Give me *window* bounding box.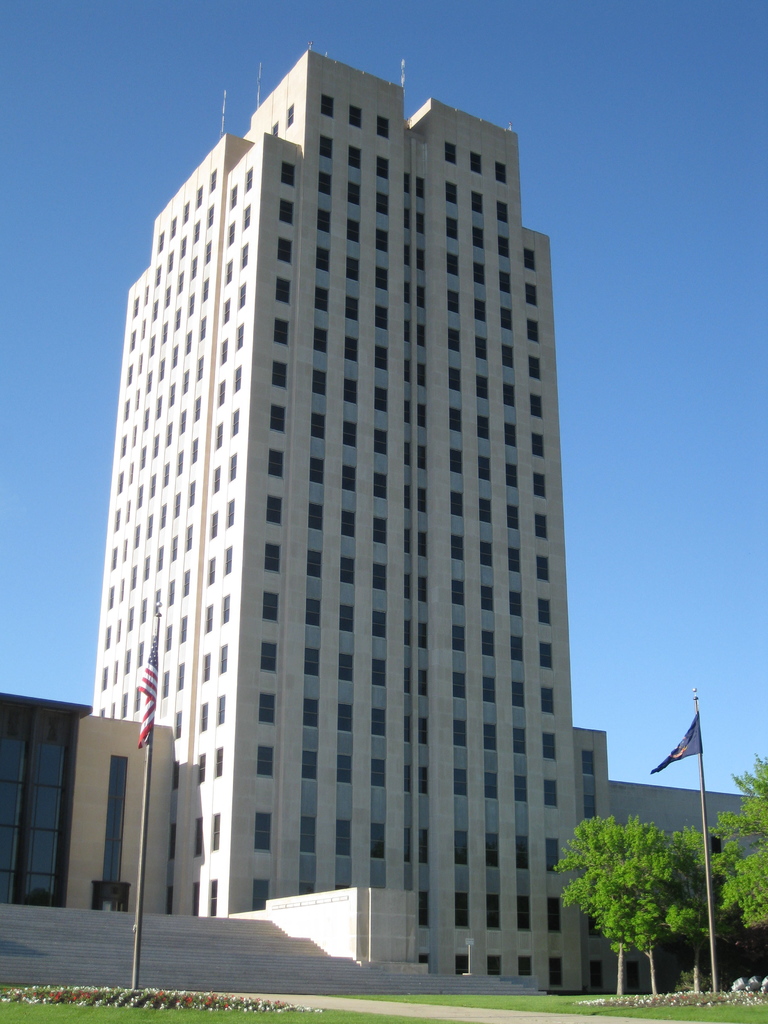
region(586, 959, 602, 991).
